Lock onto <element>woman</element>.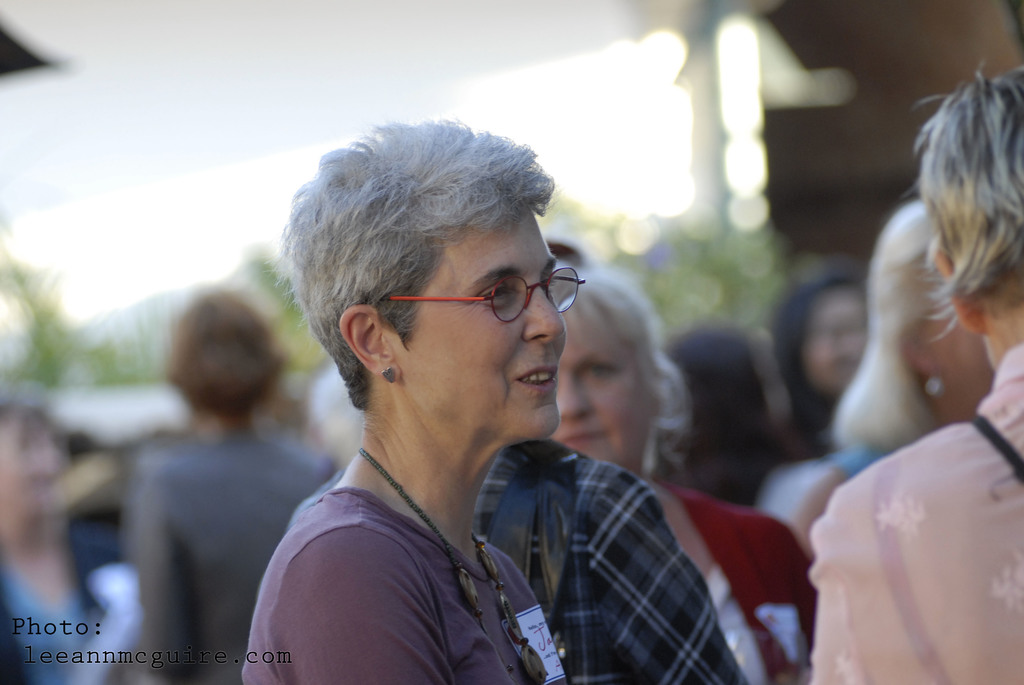
Locked: [246,118,589,684].
